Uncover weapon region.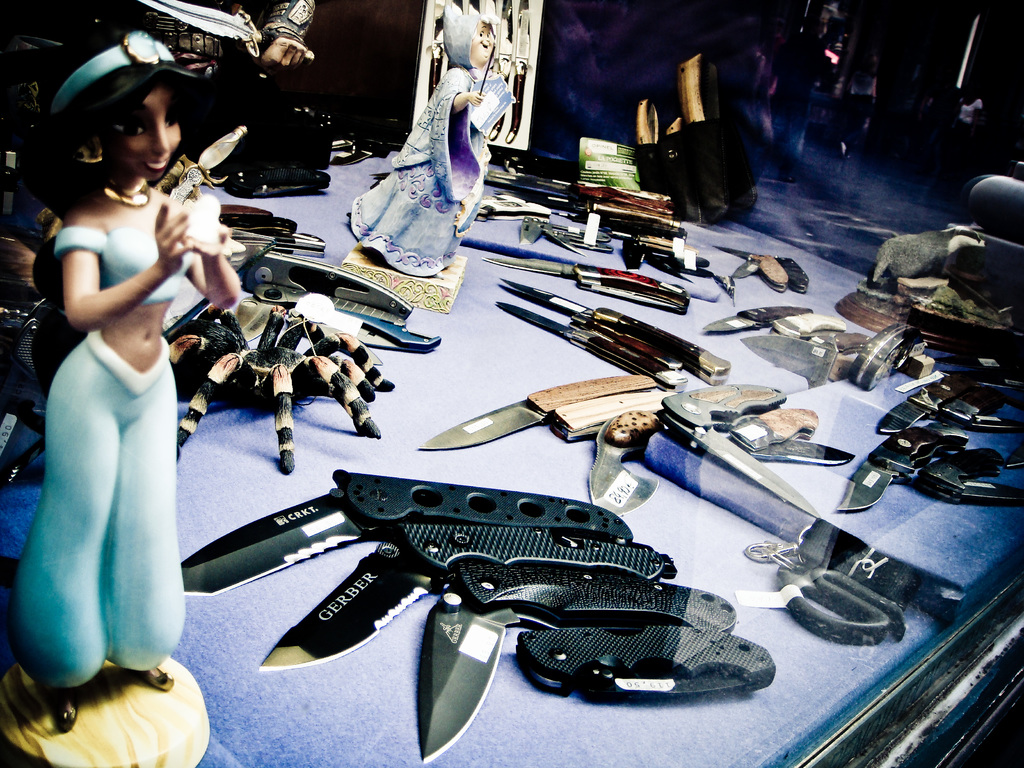
Uncovered: crop(724, 405, 861, 454).
